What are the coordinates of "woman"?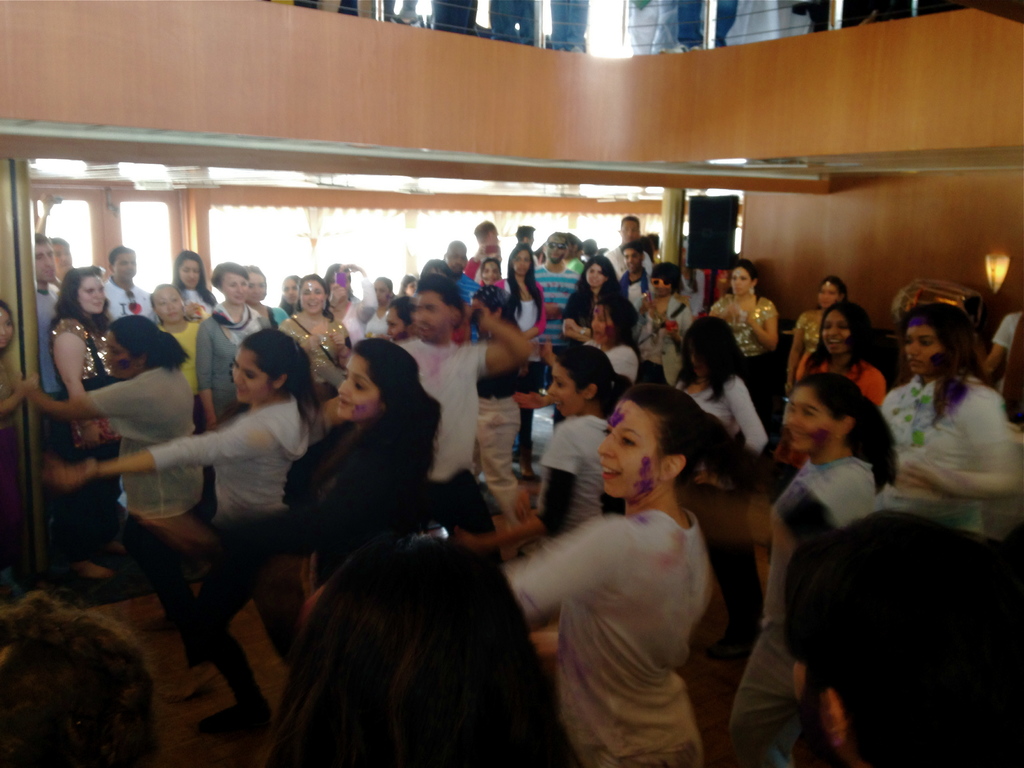
bbox(248, 262, 289, 328).
